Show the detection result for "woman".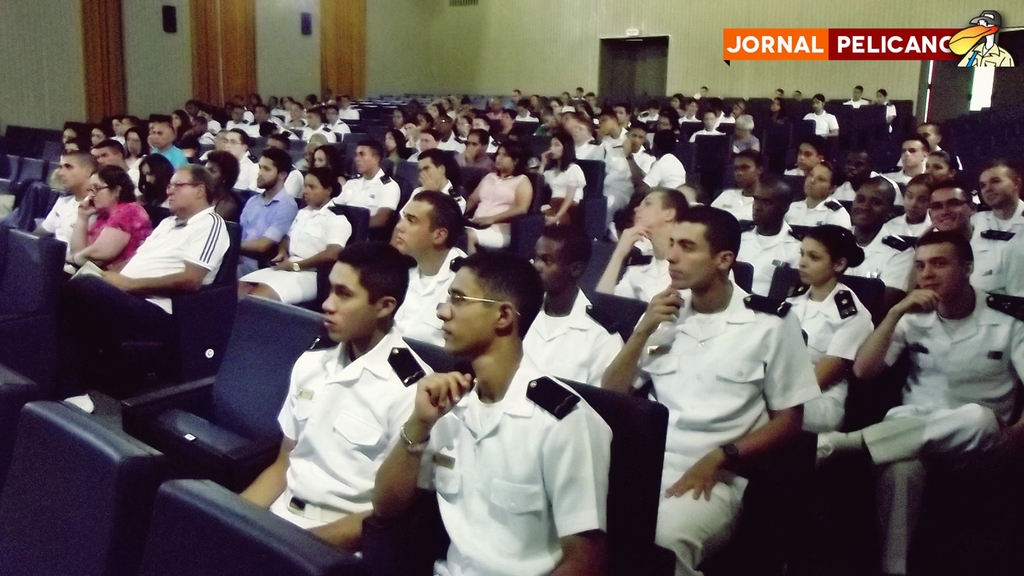
rect(311, 144, 345, 185).
